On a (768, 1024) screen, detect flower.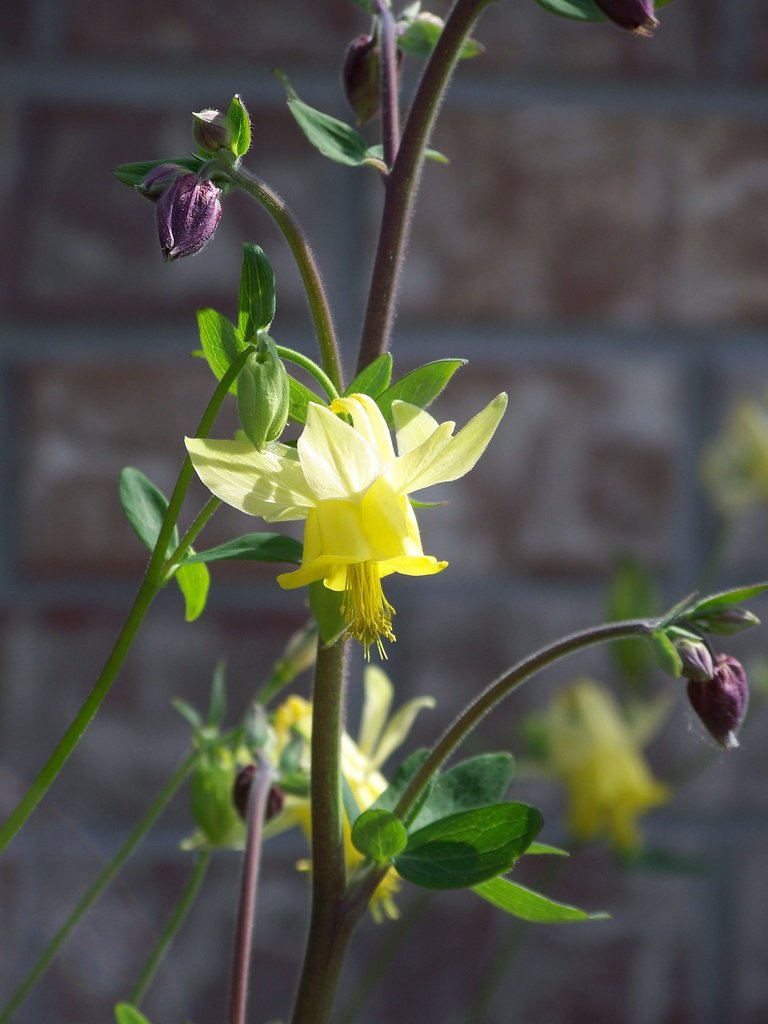
bbox=[538, 680, 681, 868].
